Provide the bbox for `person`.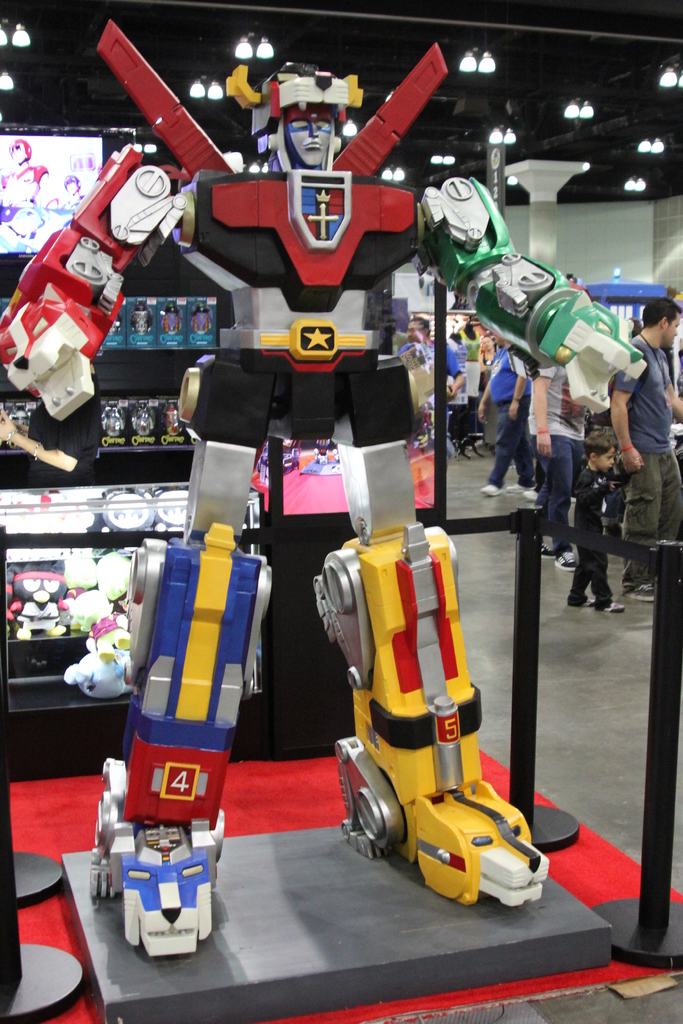
pyautogui.locateOnScreen(476, 340, 527, 497).
